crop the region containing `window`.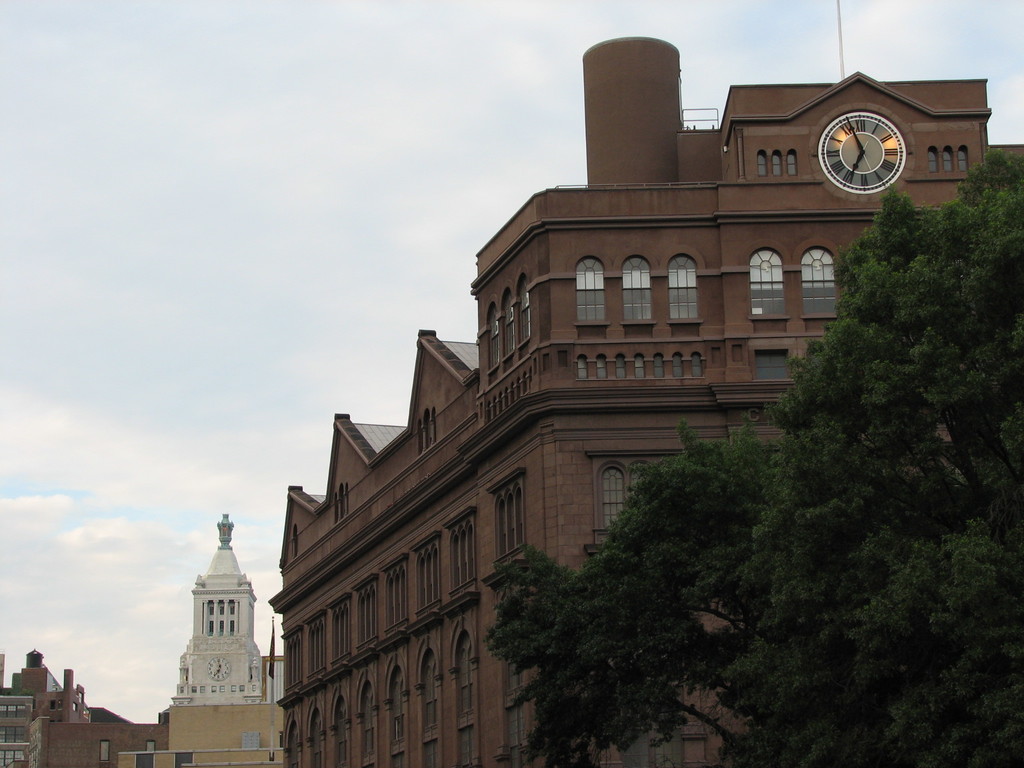
Crop region: Rect(666, 250, 700, 321).
